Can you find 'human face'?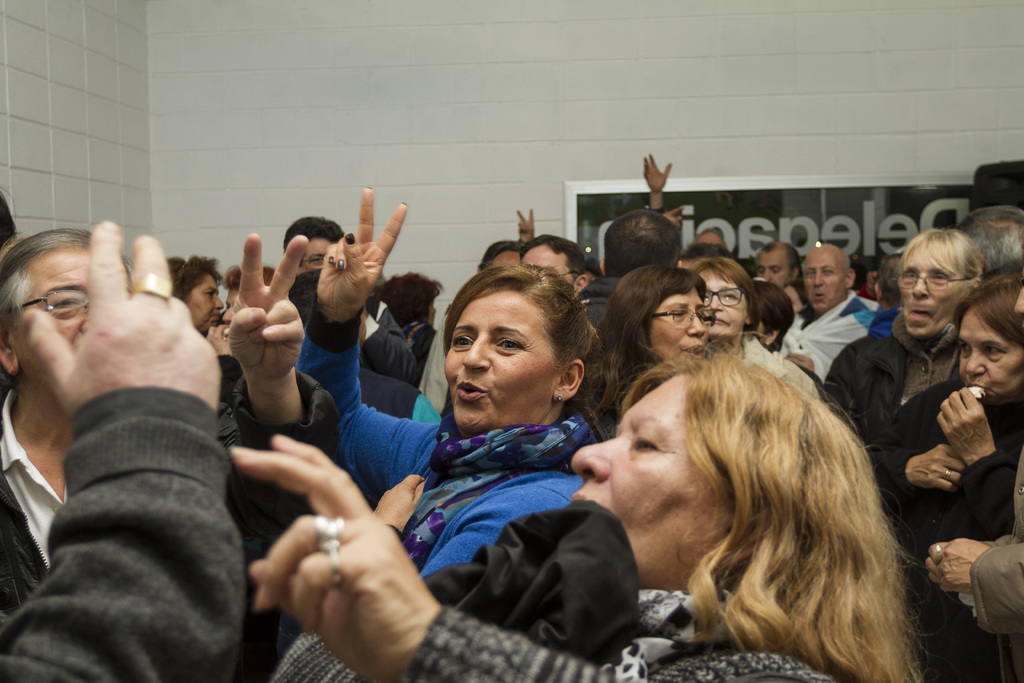
Yes, bounding box: {"left": 647, "top": 288, "right": 707, "bottom": 363}.
